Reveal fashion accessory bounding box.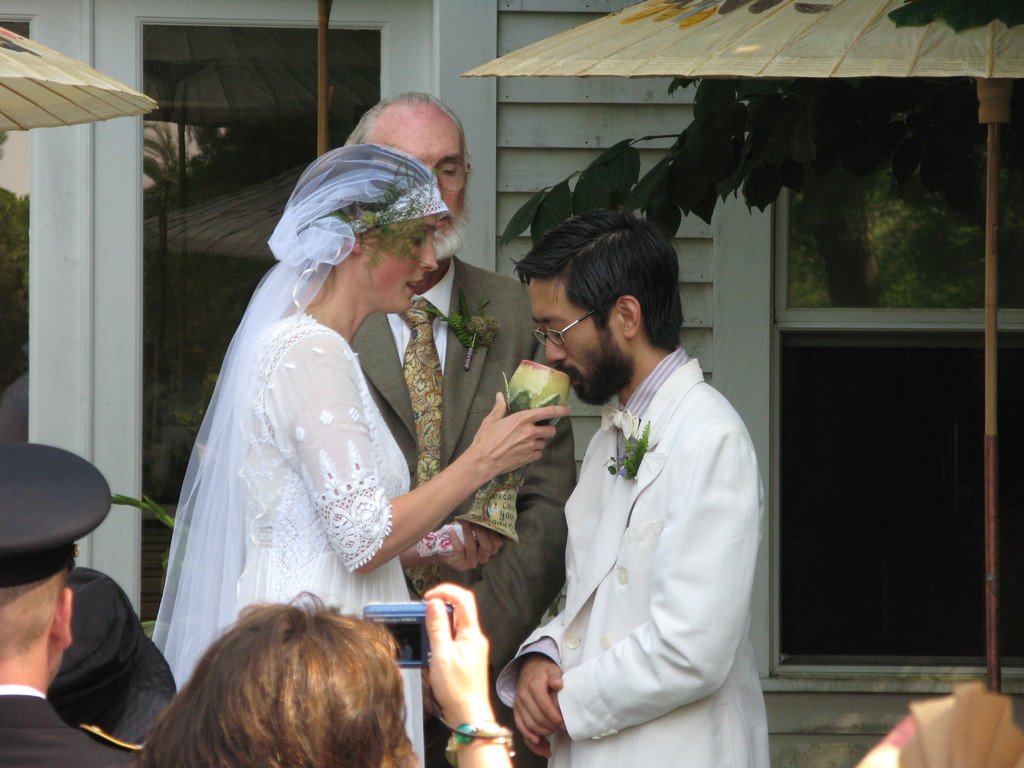
Revealed: BBox(149, 143, 453, 699).
